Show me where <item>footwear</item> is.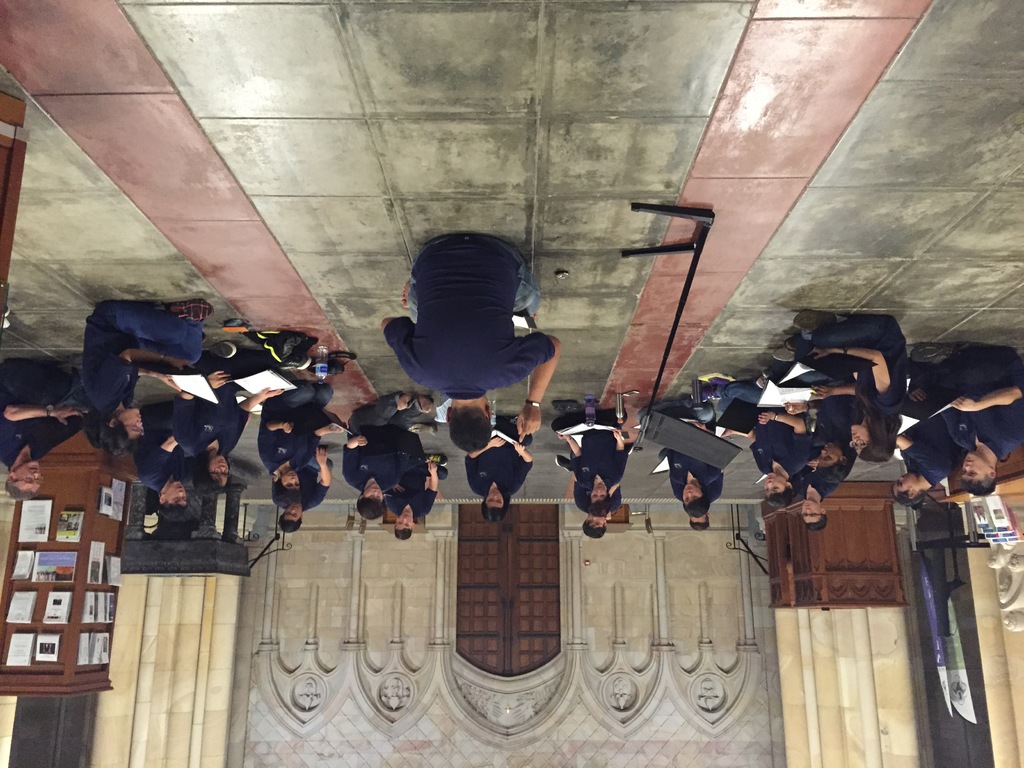
<item>footwear</item> is at 418, 423, 438, 435.
